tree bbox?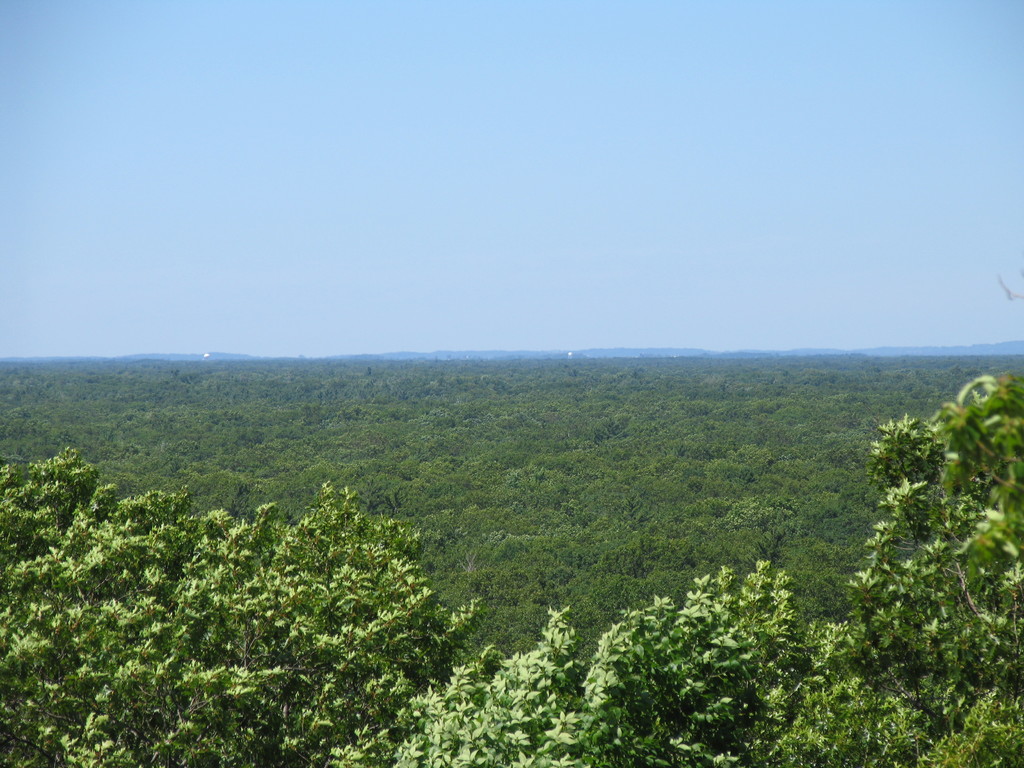
rect(411, 560, 852, 765)
